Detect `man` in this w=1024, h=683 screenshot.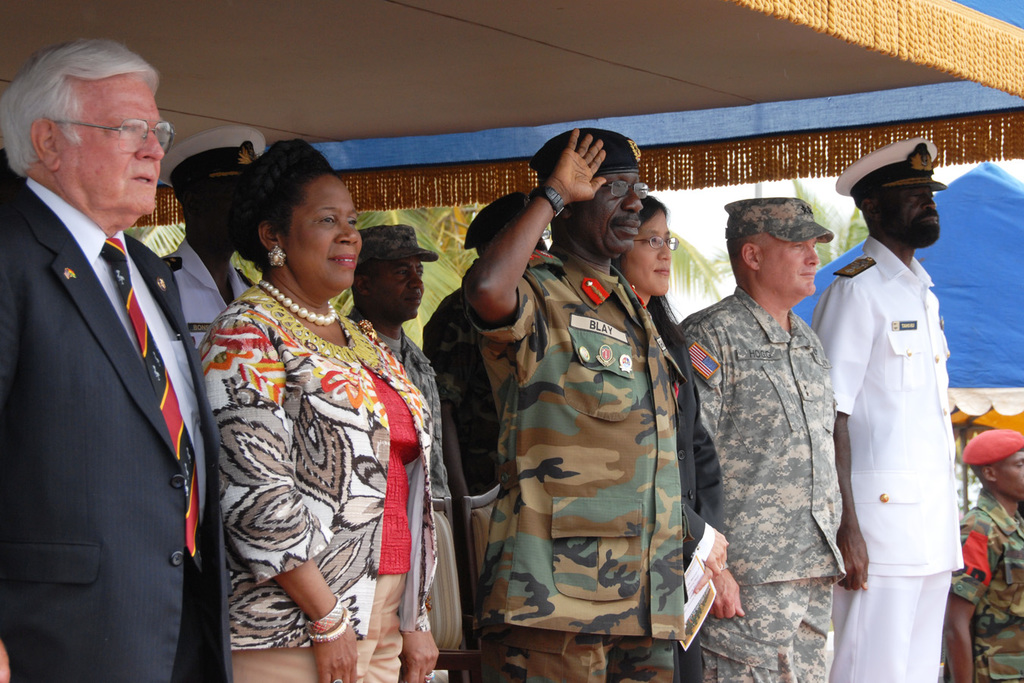
Detection: l=813, t=141, r=961, b=682.
